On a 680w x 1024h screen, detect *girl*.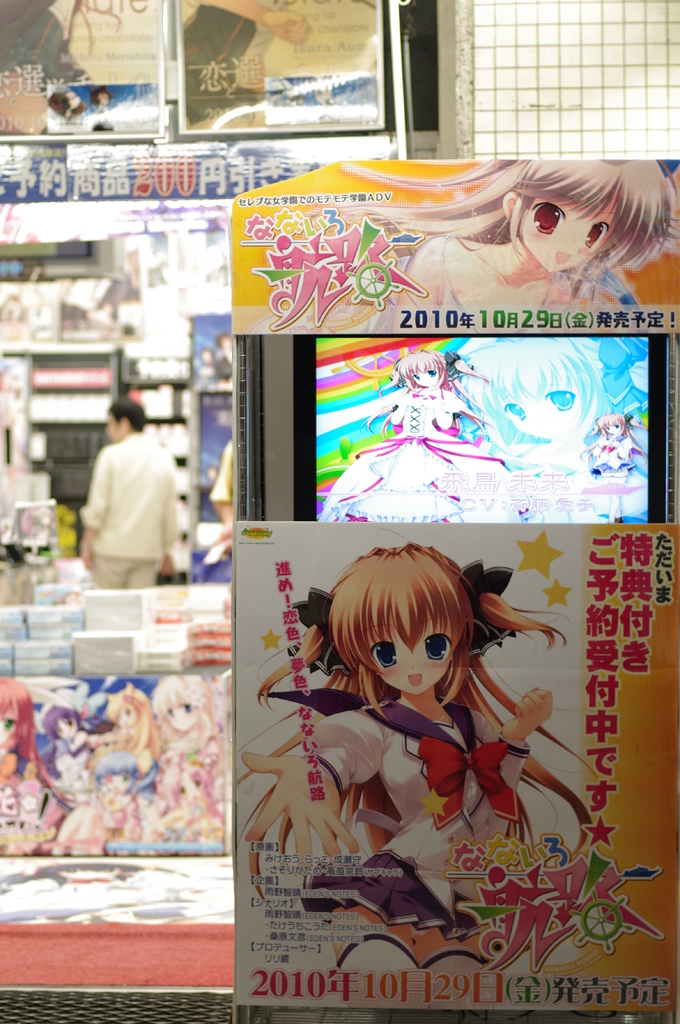
x1=582 y1=410 x2=652 y2=515.
